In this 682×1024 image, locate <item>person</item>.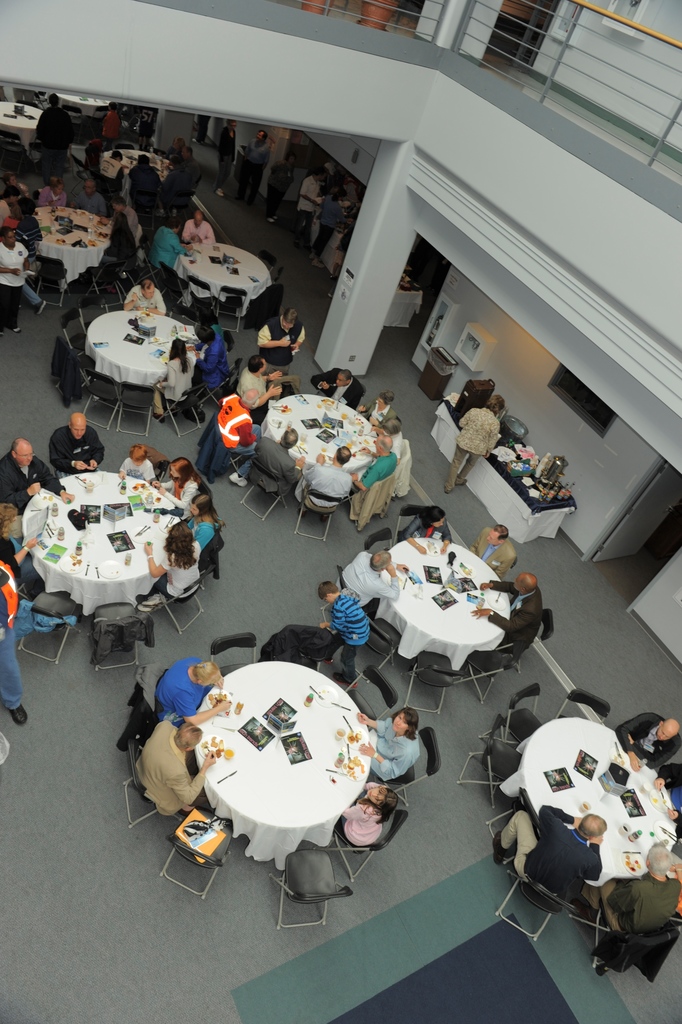
Bounding box: {"x1": 572, "y1": 836, "x2": 678, "y2": 932}.
